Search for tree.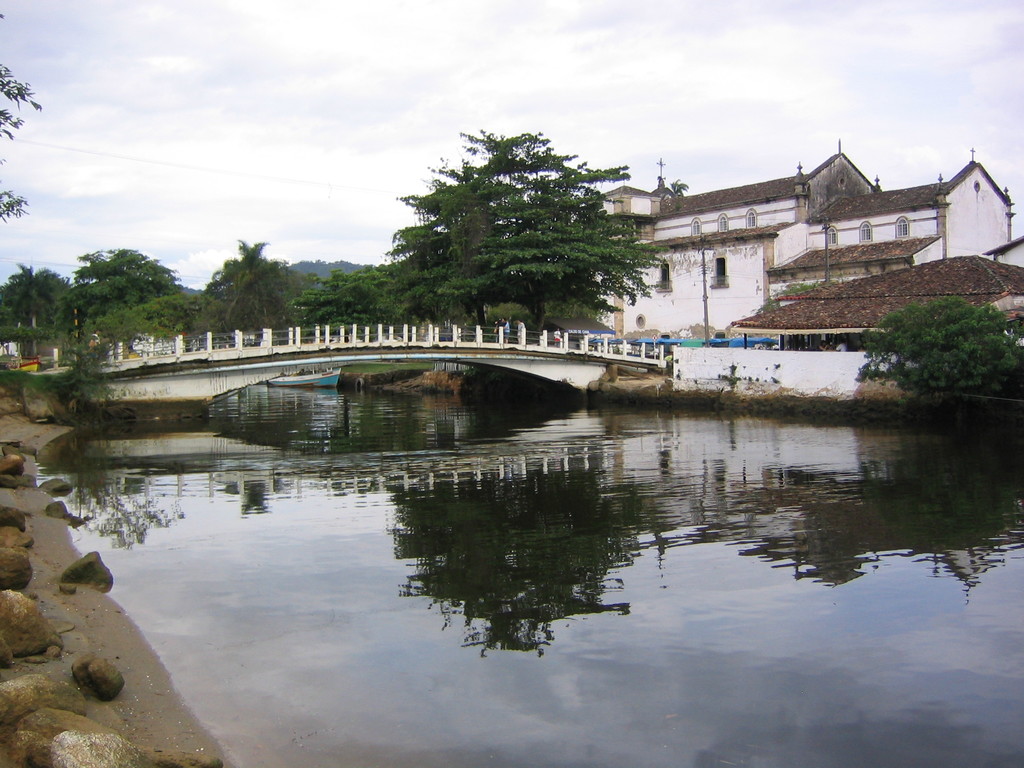
Found at <region>647, 172, 683, 196</region>.
